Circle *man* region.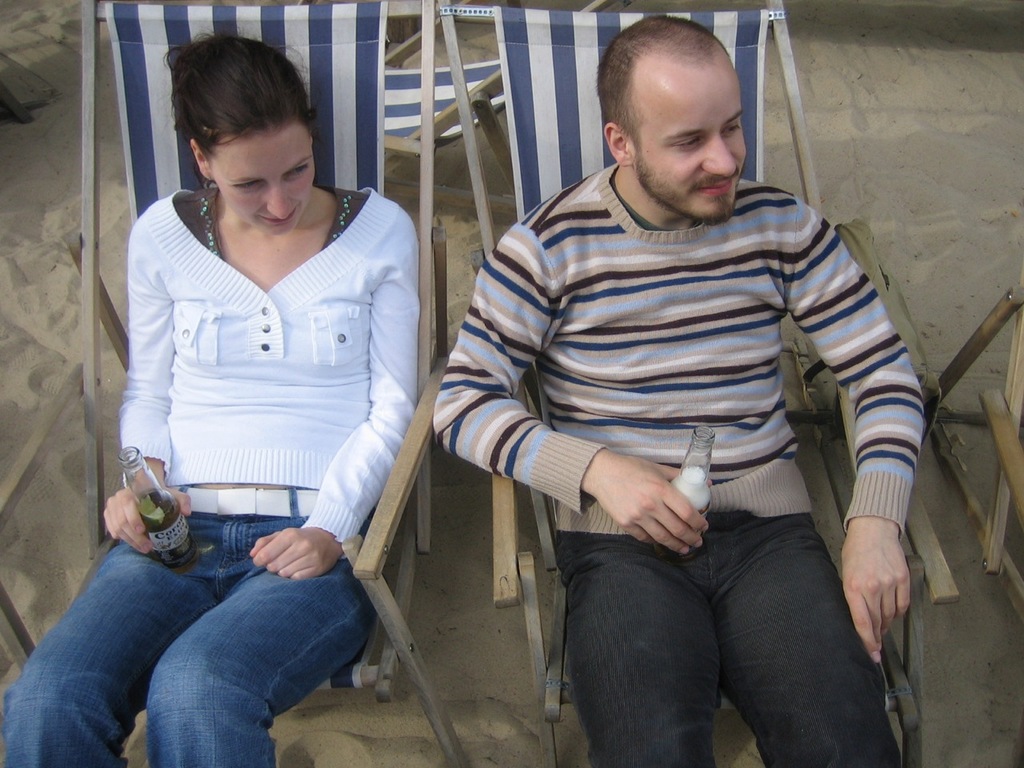
Region: <box>408,18,947,752</box>.
